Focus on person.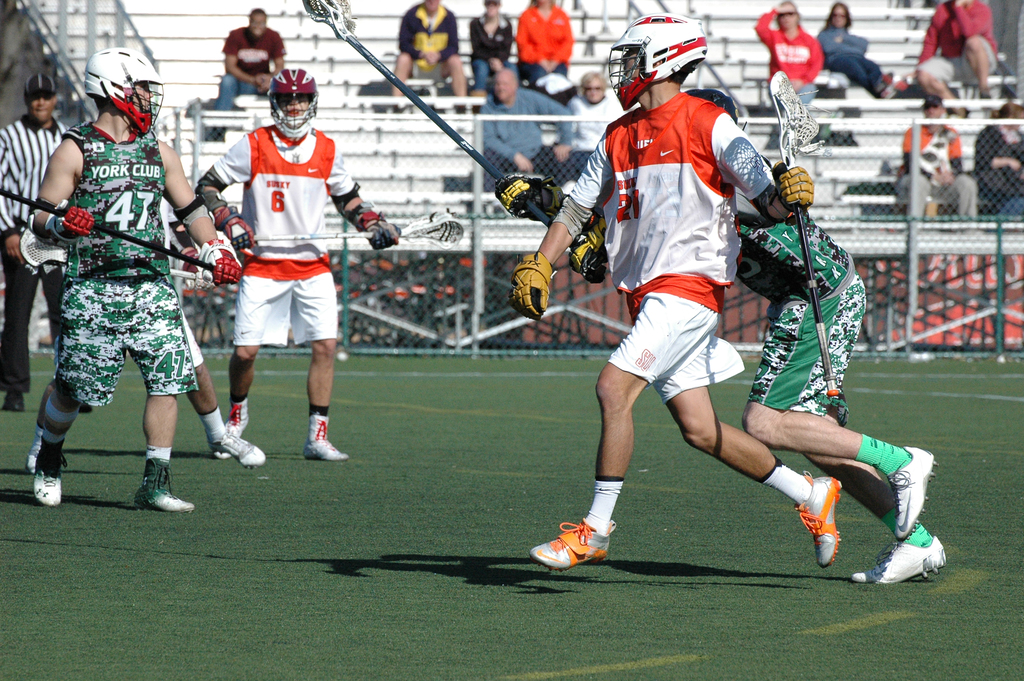
Focused at locate(479, 0, 529, 112).
